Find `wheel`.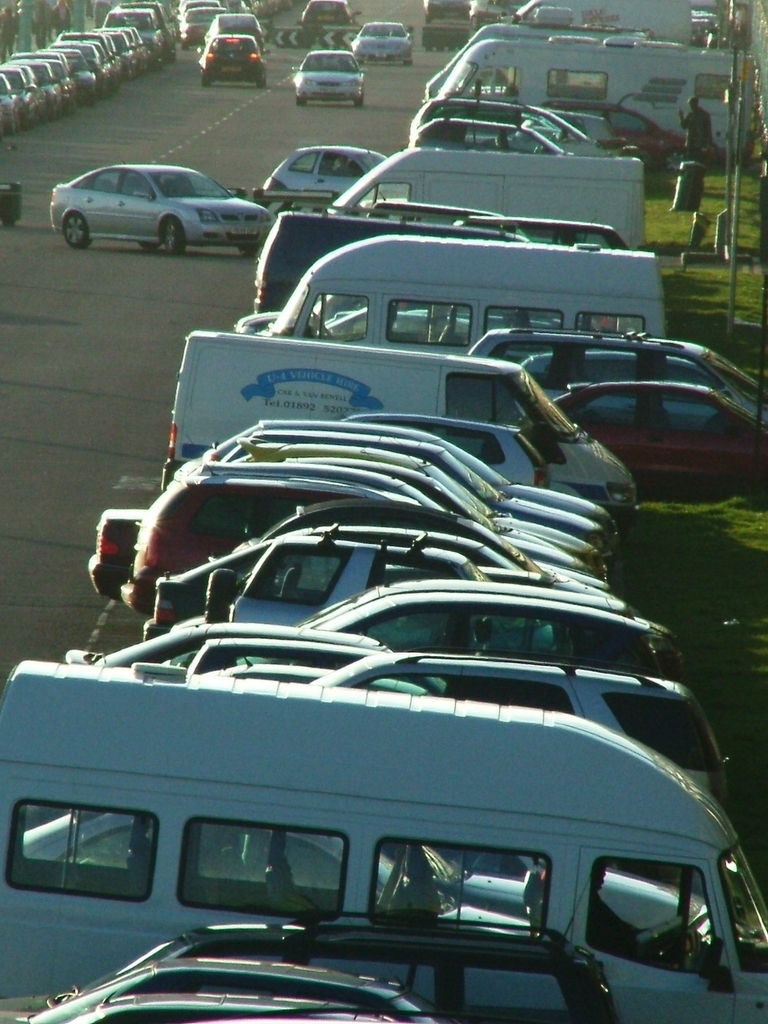
{"left": 296, "top": 96, "right": 309, "bottom": 107}.
